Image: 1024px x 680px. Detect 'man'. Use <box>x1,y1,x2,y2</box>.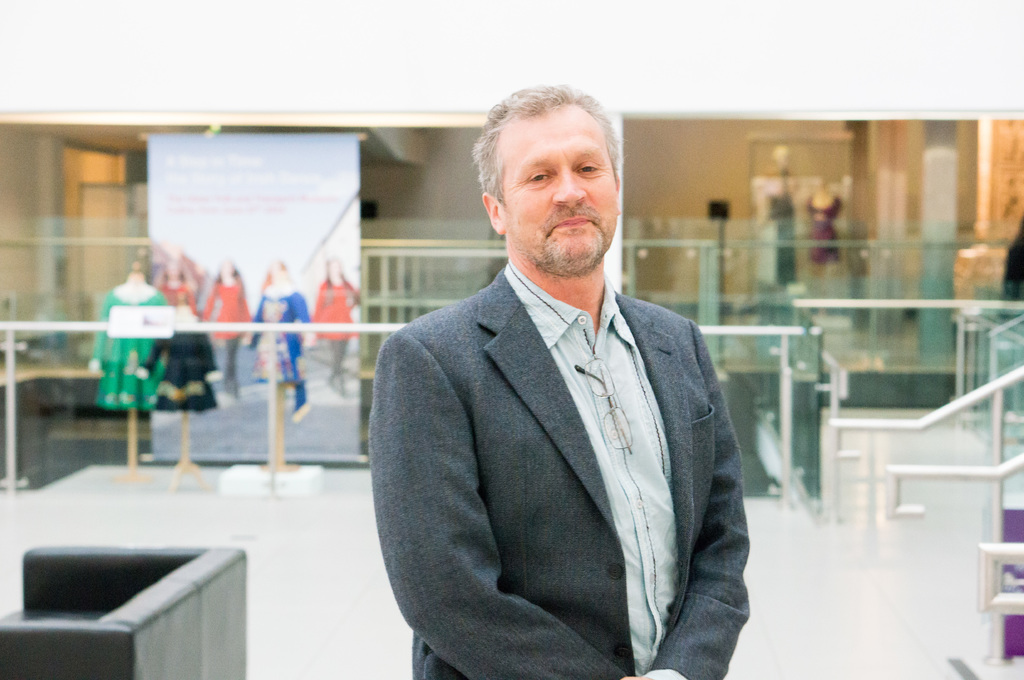
<box>368,83,753,679</box>.
